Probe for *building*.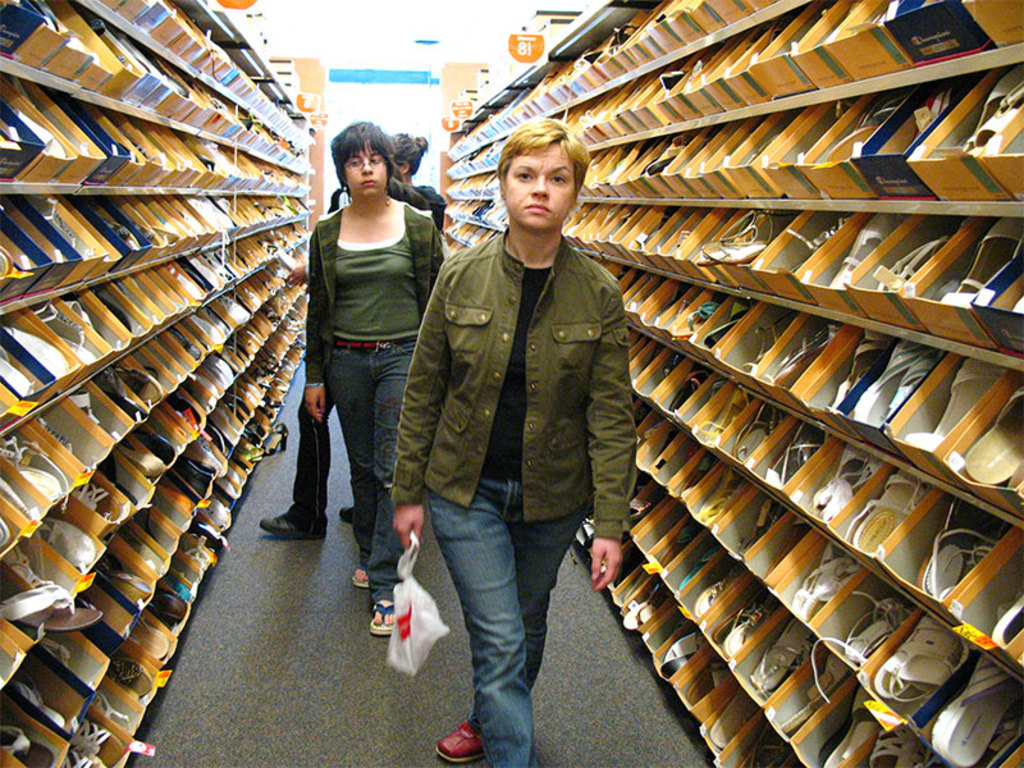
Probe result: locate(0, 0, 1023, 767).
